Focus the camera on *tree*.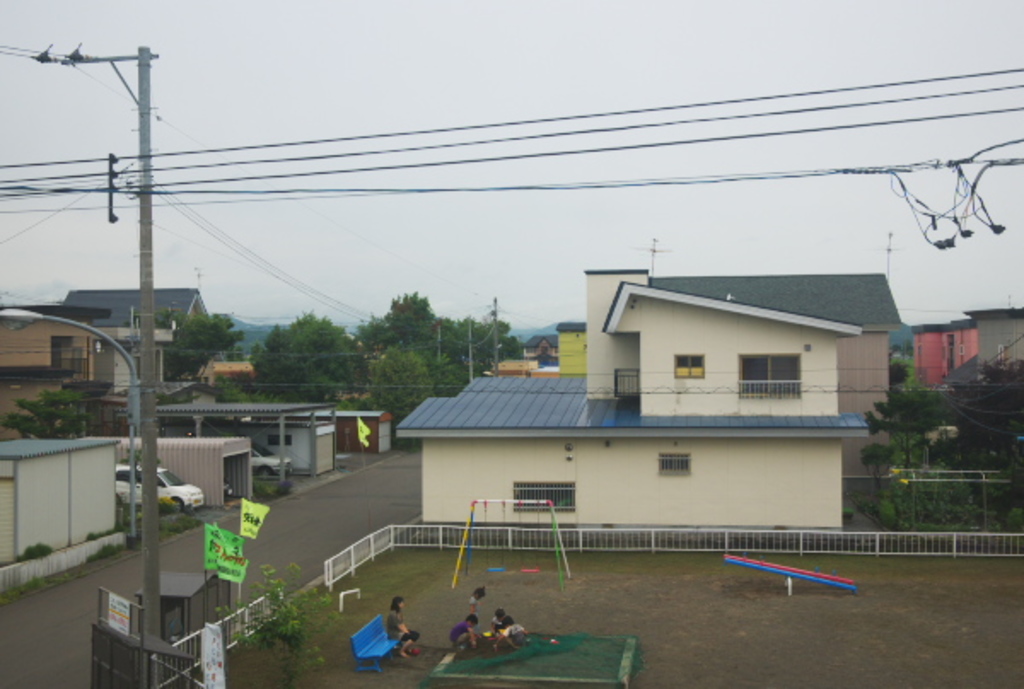
Focus region: (x1=111, y1=307, x2=239, y2=385).
